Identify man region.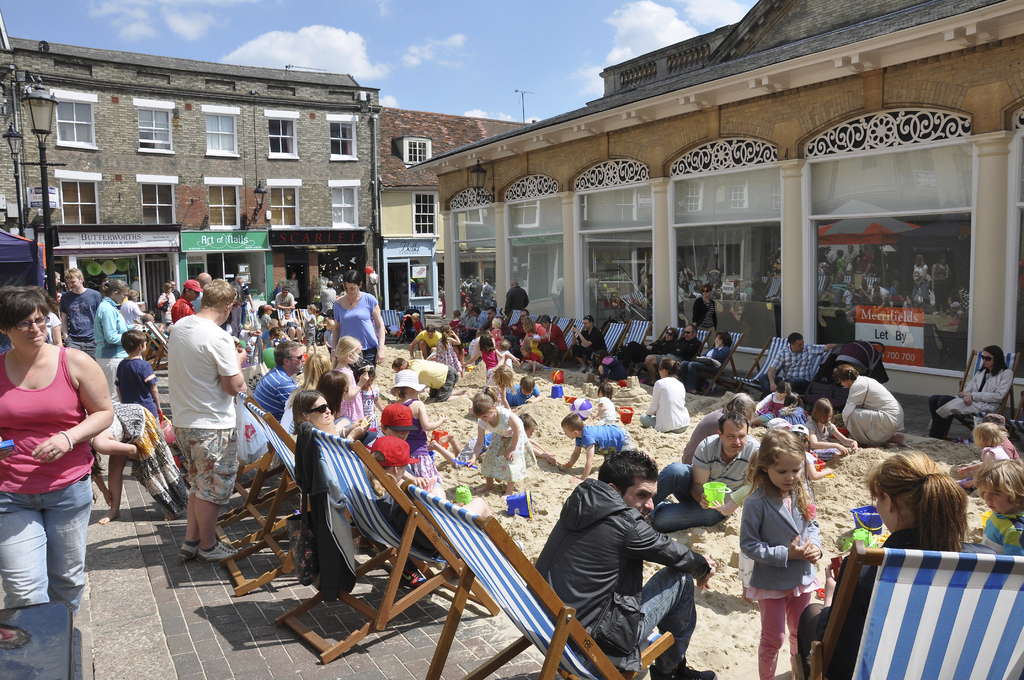
Region: detection(535, 310, 566, 367).
